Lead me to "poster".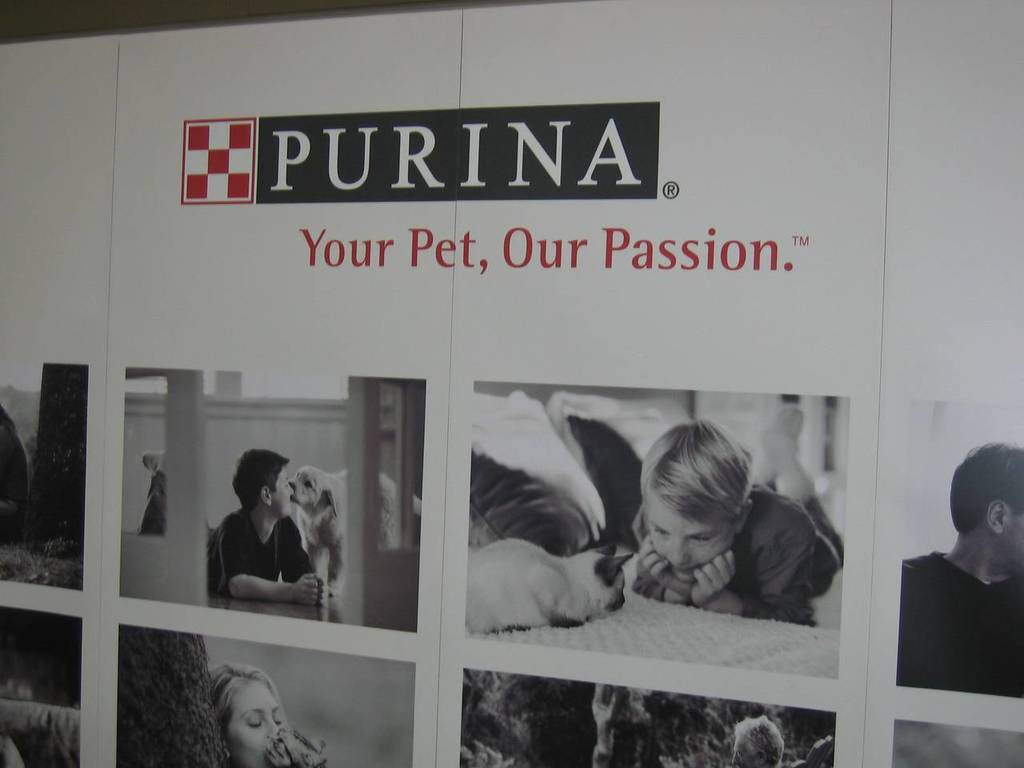
Lead to 6 0 1023 767.
